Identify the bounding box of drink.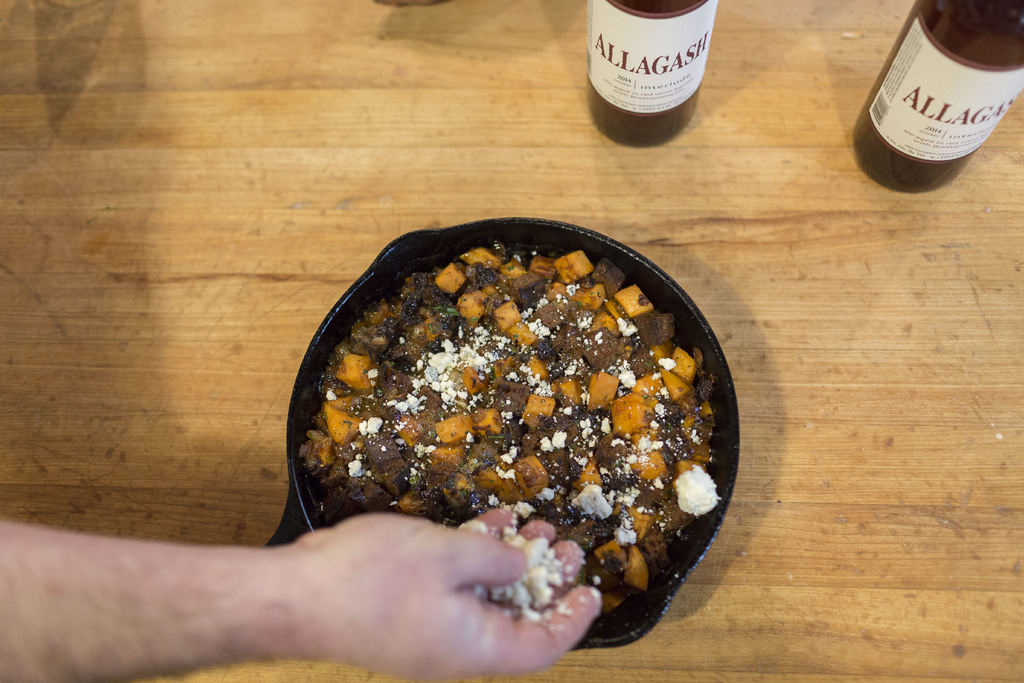
586/3/720/143.
